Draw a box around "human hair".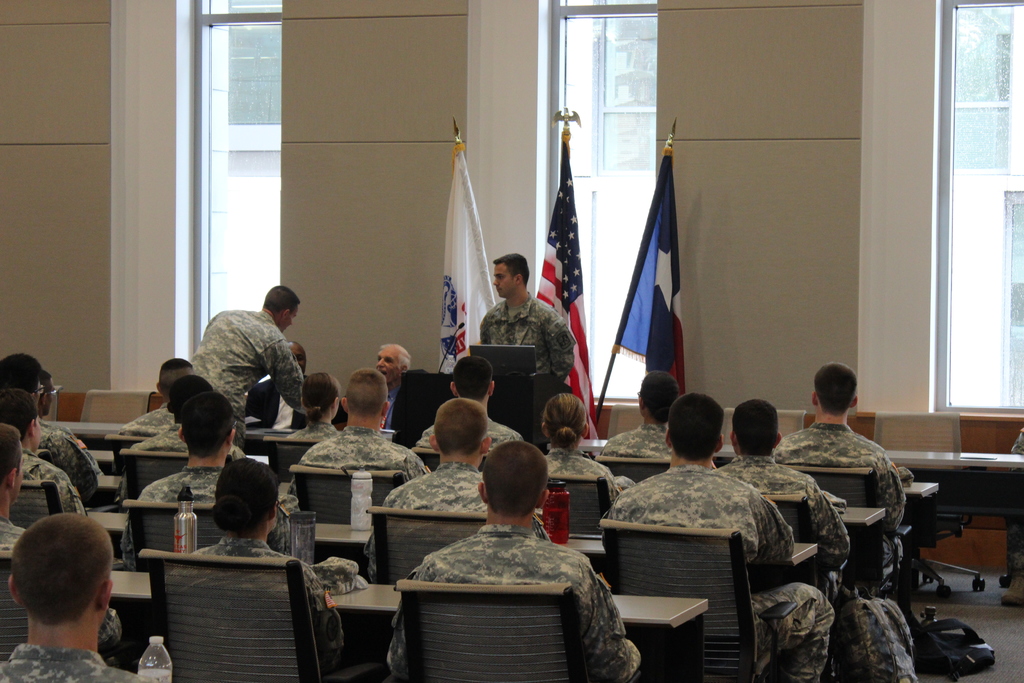
(left=380, top=342, right=412, bottom=370).
